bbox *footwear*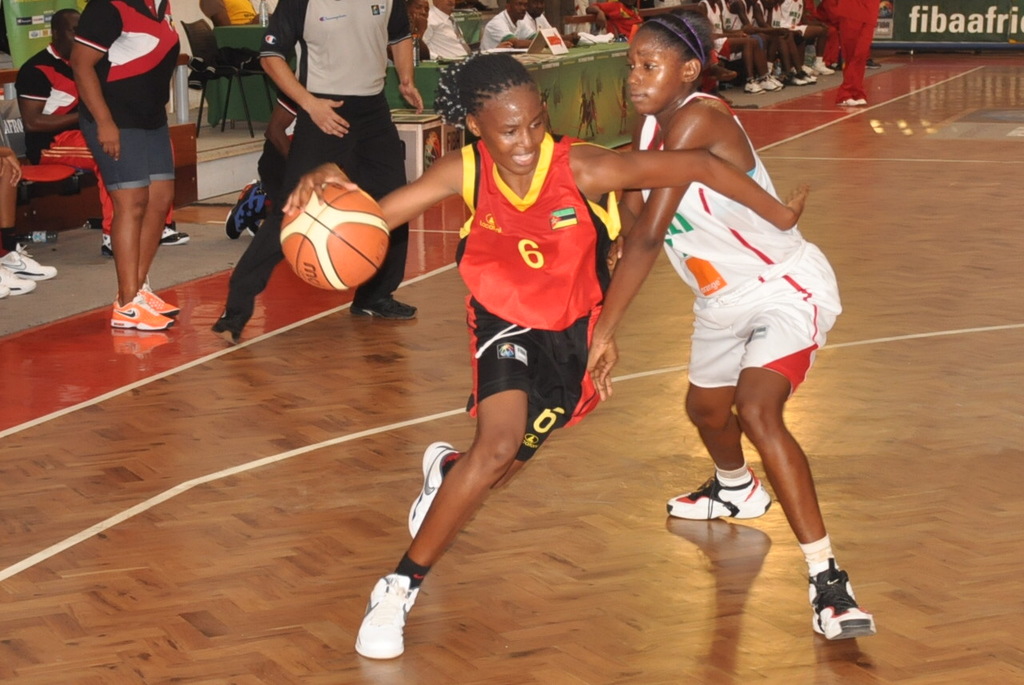
bbox=(769, 77, 775, 89)
